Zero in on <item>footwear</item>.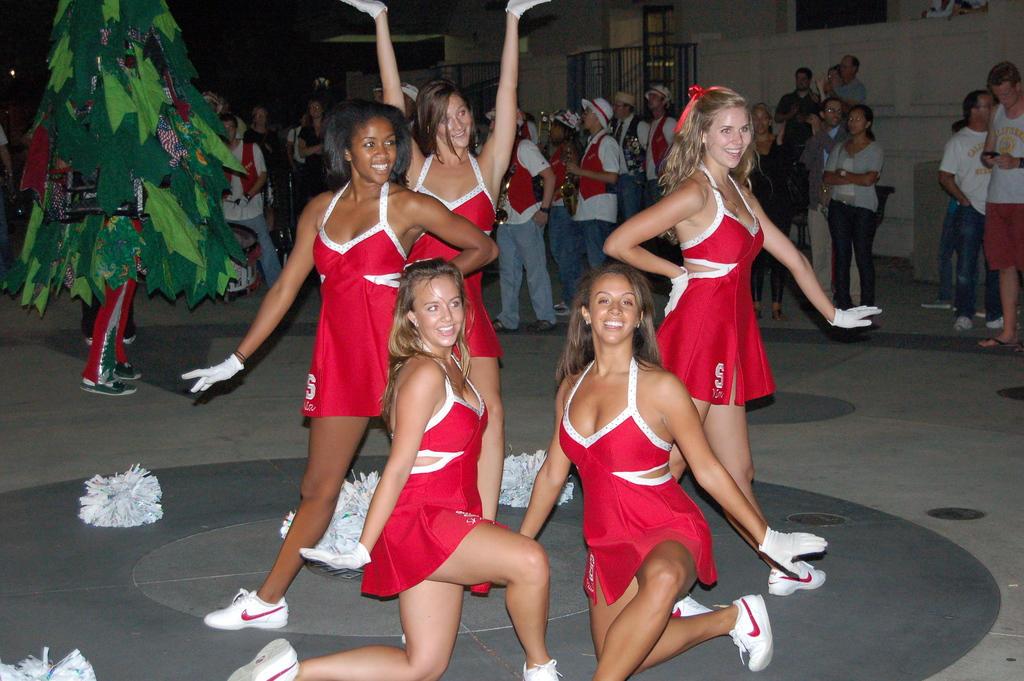
Zeroed in: <region>113, 356, 140, 384</region>.
